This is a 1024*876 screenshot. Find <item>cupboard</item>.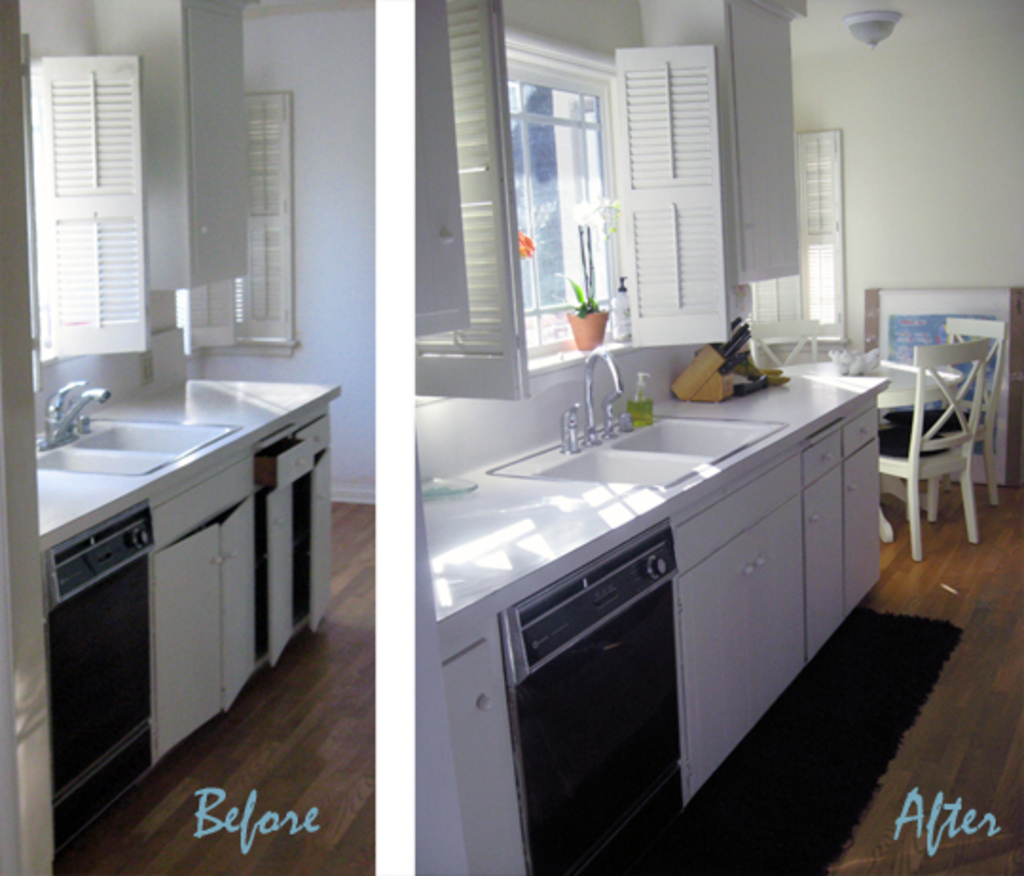
Bounding box: bbox(148, 383, 345, 762).
